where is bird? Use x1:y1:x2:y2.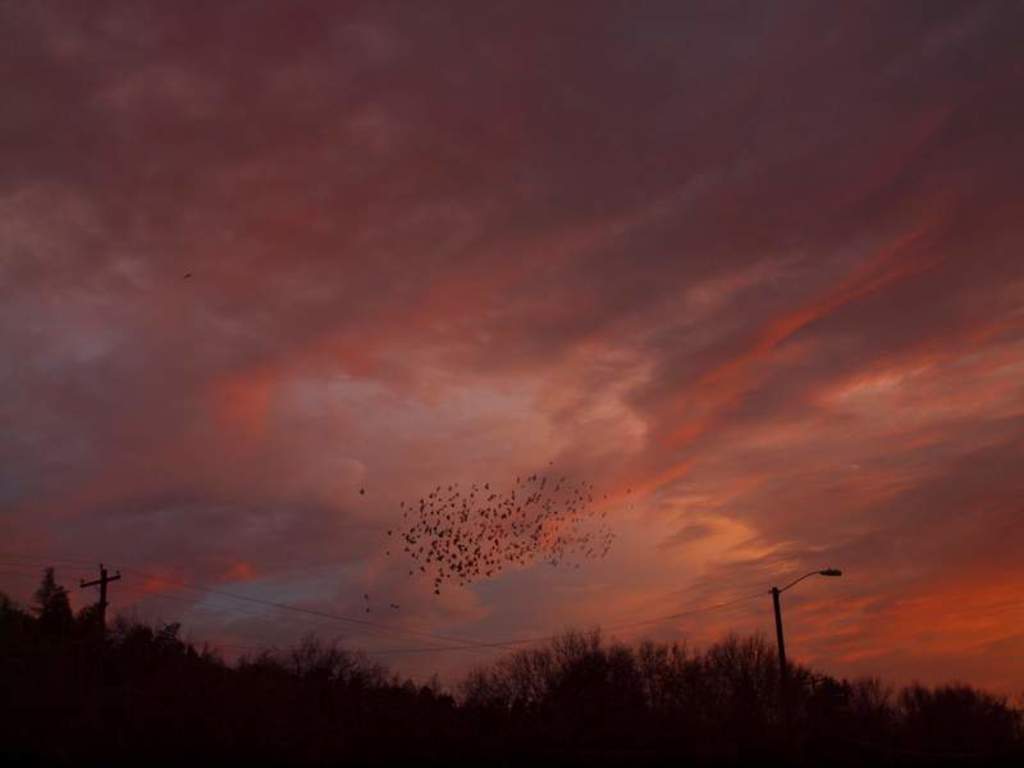
365:605:372:613.
